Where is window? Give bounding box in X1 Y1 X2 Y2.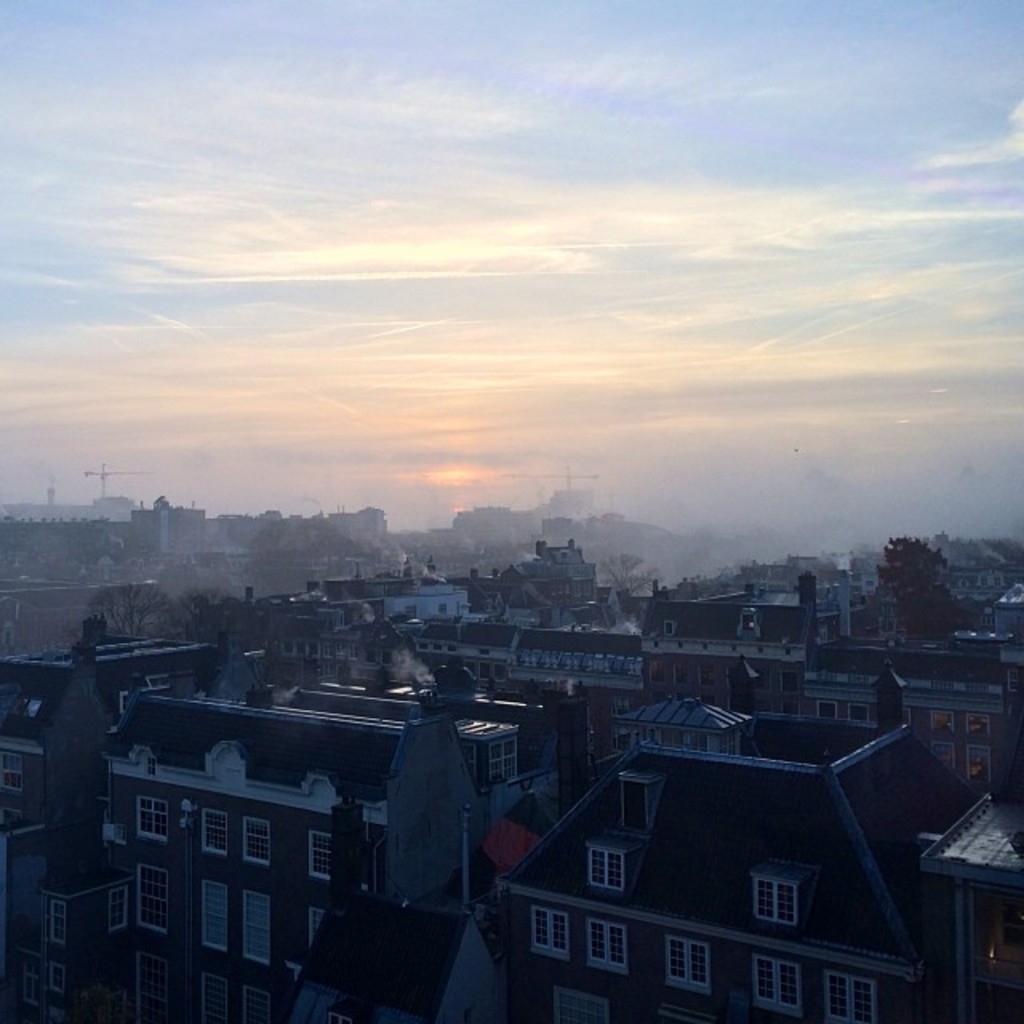
206 981 222 1022.
